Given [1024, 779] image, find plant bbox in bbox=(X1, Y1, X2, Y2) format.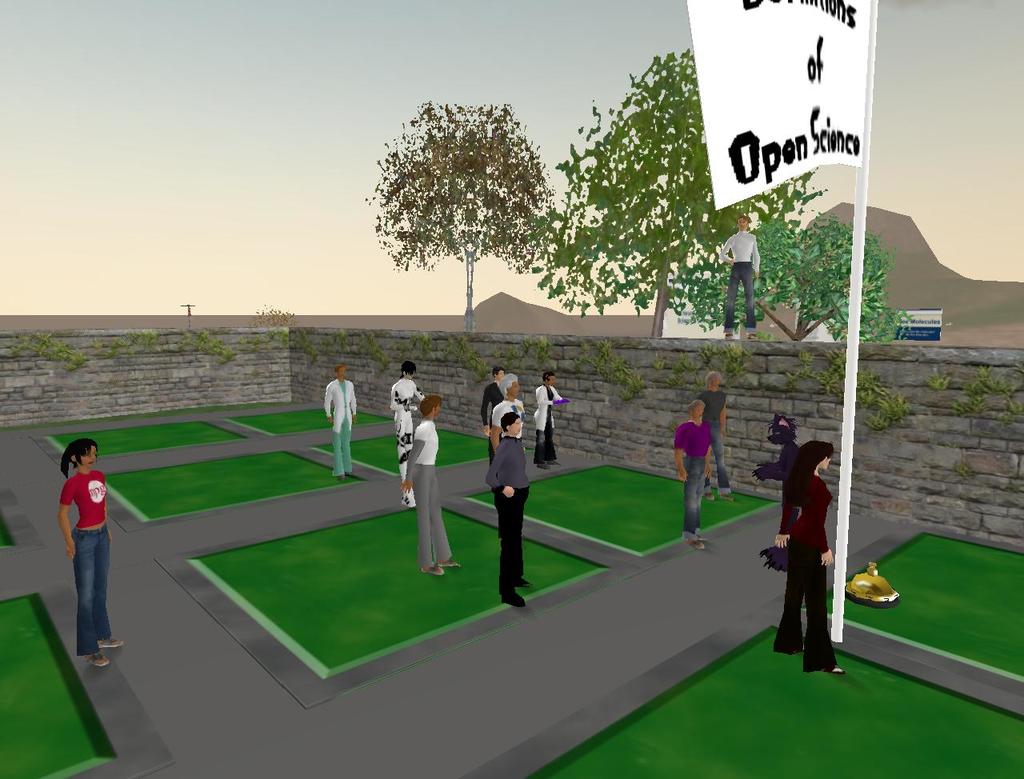
bbox=(990, 390, 1012, 431).
